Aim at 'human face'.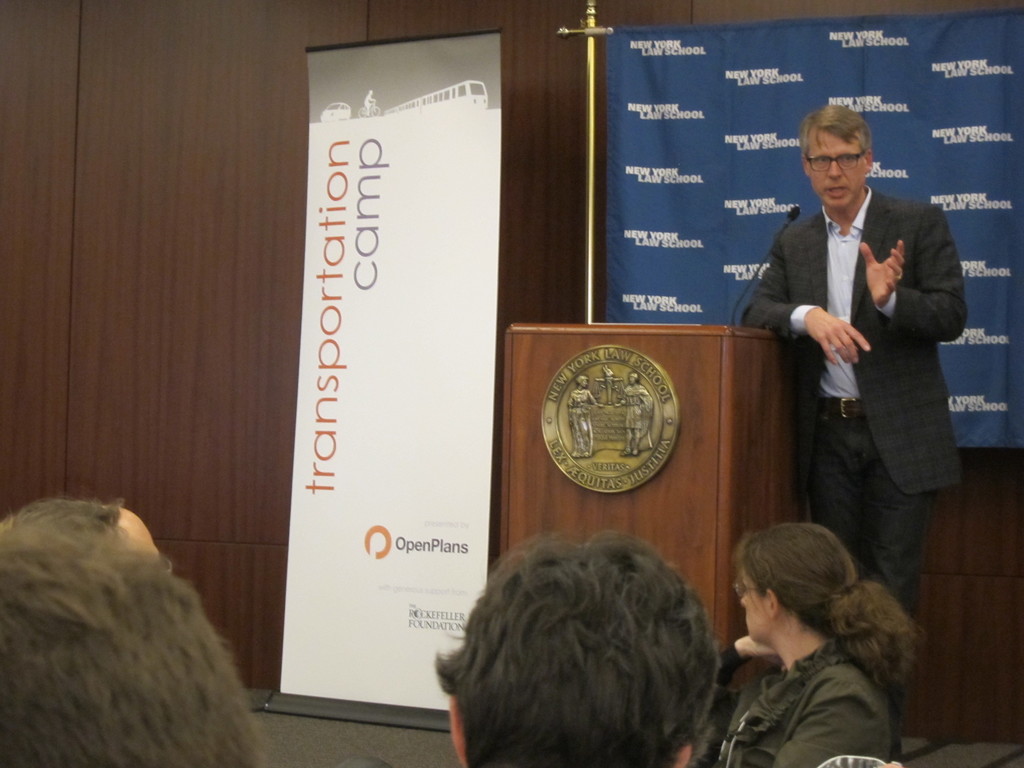
Aimed at left=739, top=570, right=769, bottom=643.
